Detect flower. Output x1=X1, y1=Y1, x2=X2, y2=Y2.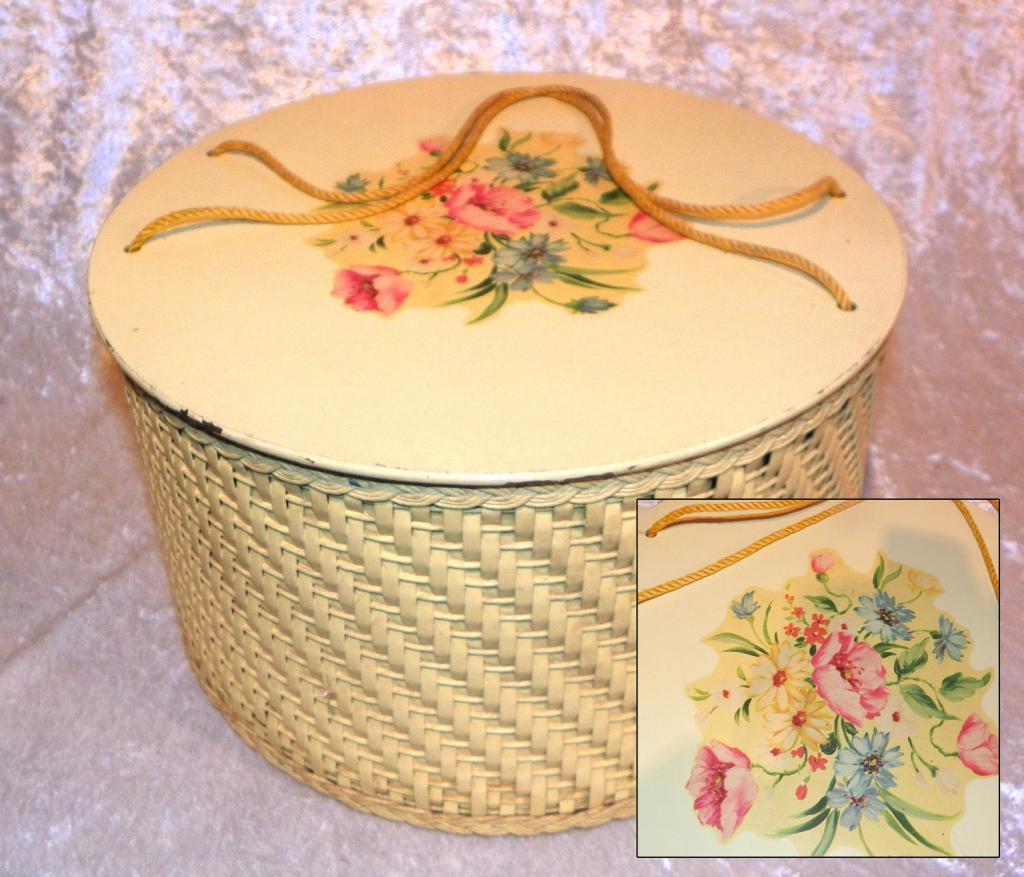
x1=965, y1=713, x2=1004, y2=783.
